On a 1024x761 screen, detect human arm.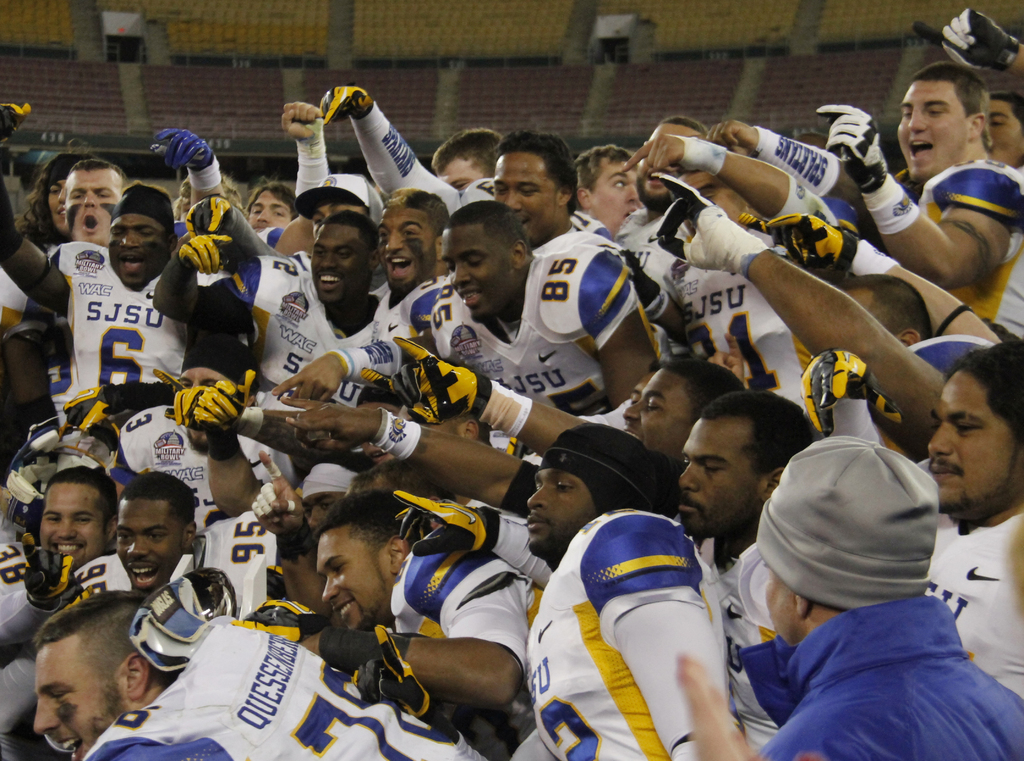
150/120/230/213.
